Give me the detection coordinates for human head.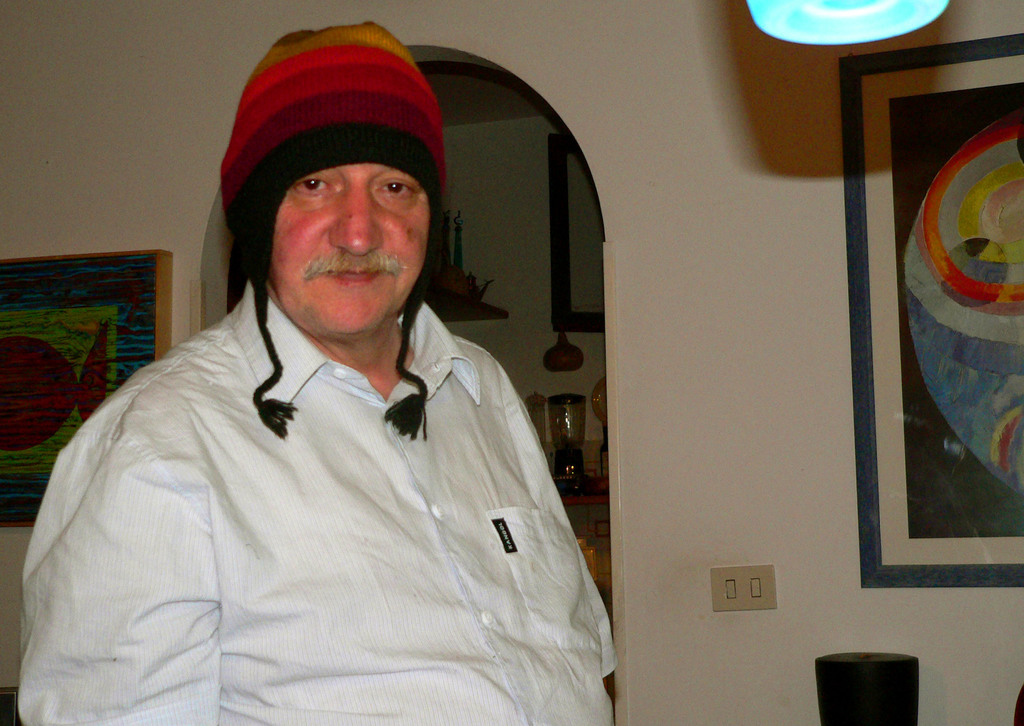
209:42:455:358.
